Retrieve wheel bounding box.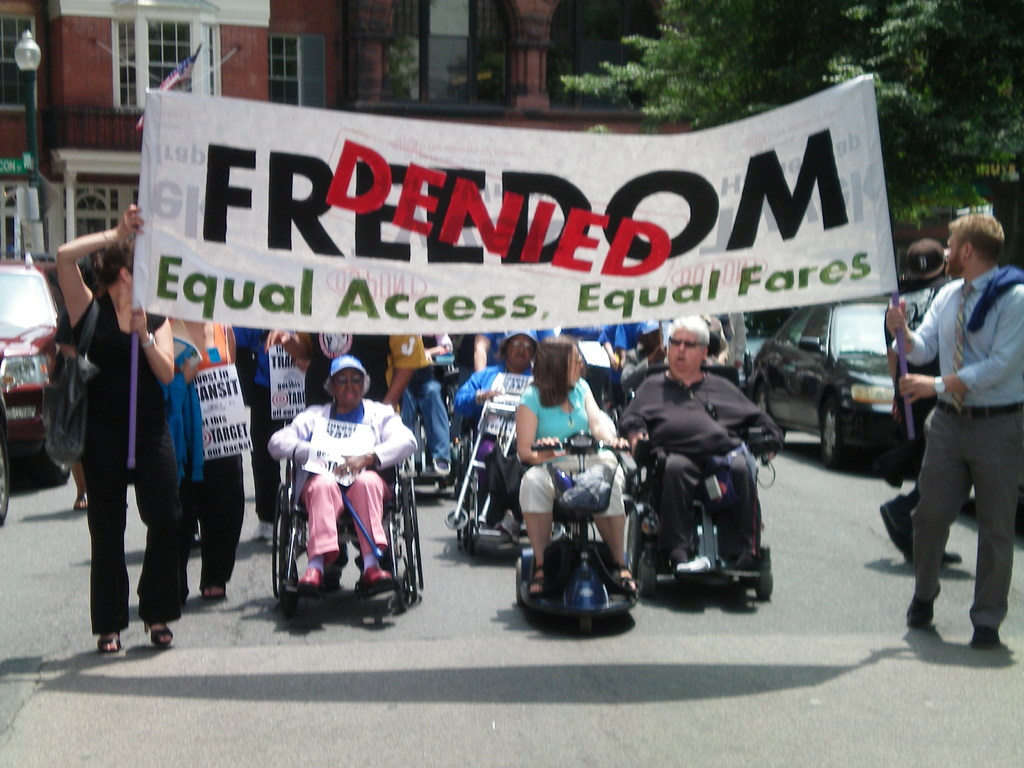
Bounding box: rect(637, 555, 655, 598).
